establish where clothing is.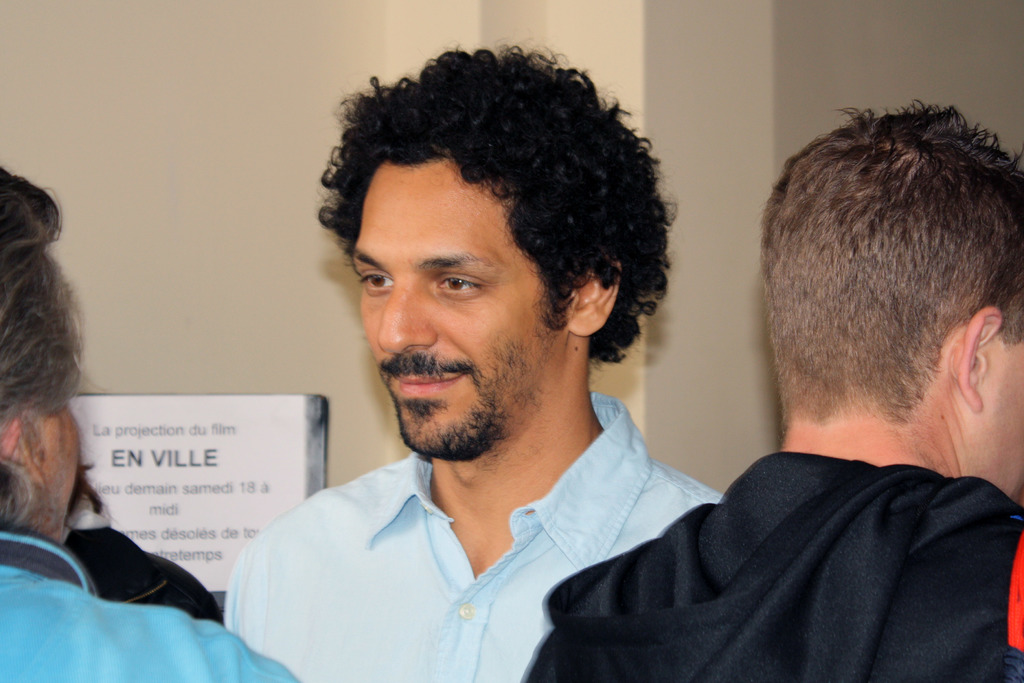
Established at x1=59, y1=490, x2=220, y2=625.
